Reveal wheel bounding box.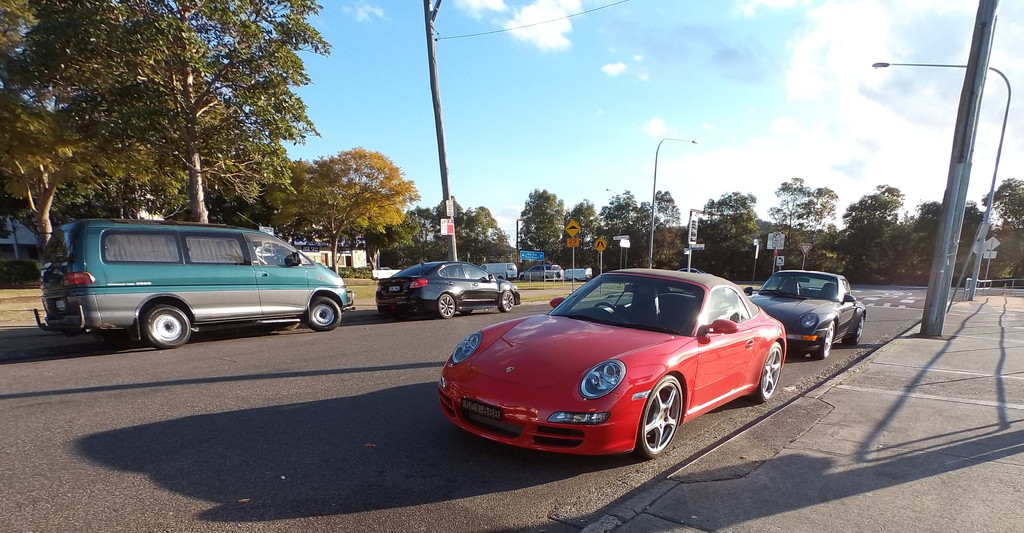
Revealed: 596, 302, 615, 312.
